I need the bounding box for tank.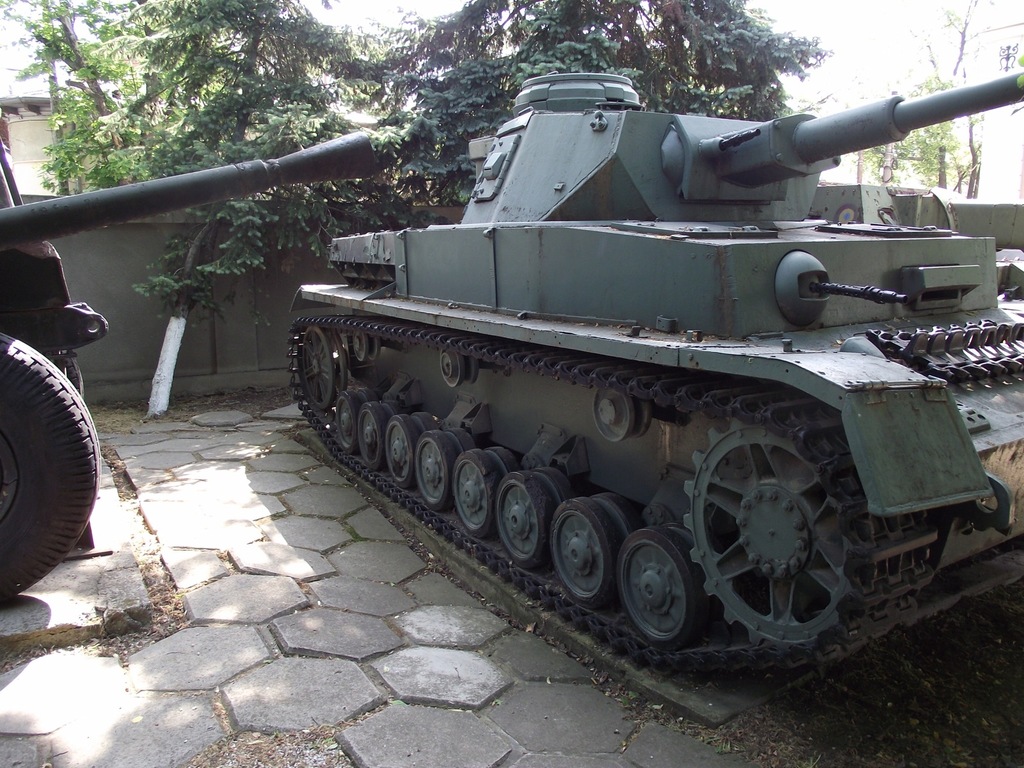
Here it is: rect(0, 141, 380, 606).
